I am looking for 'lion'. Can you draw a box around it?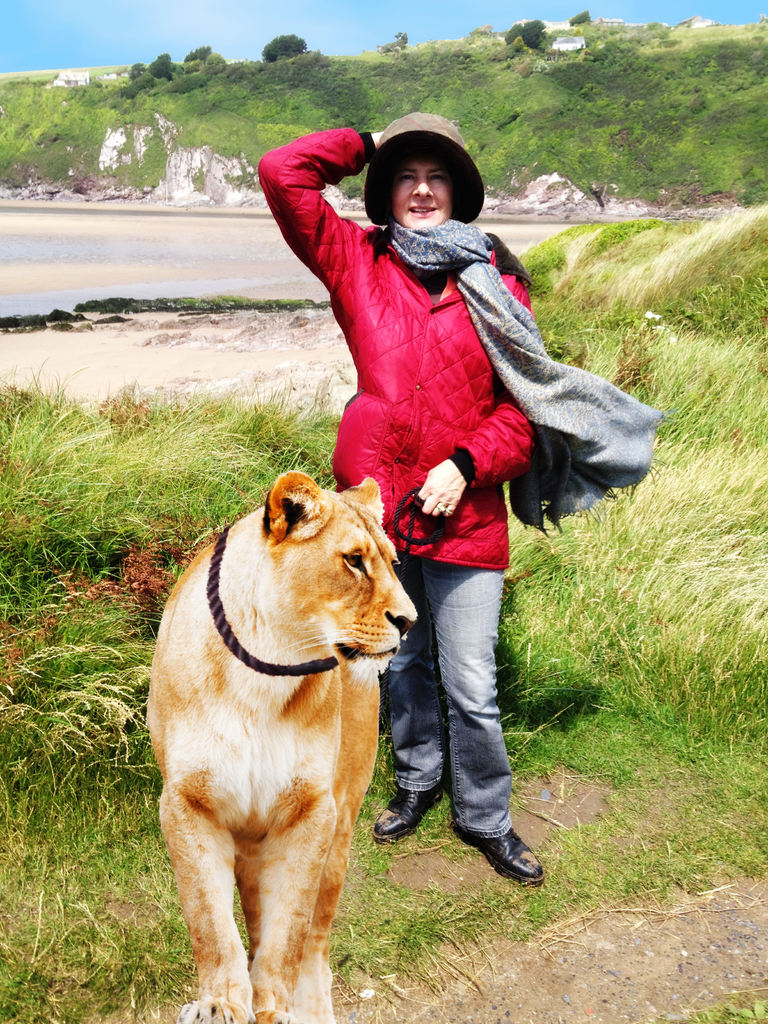
Sure, the bounding box is box=[154, 472, 416, 1021].
